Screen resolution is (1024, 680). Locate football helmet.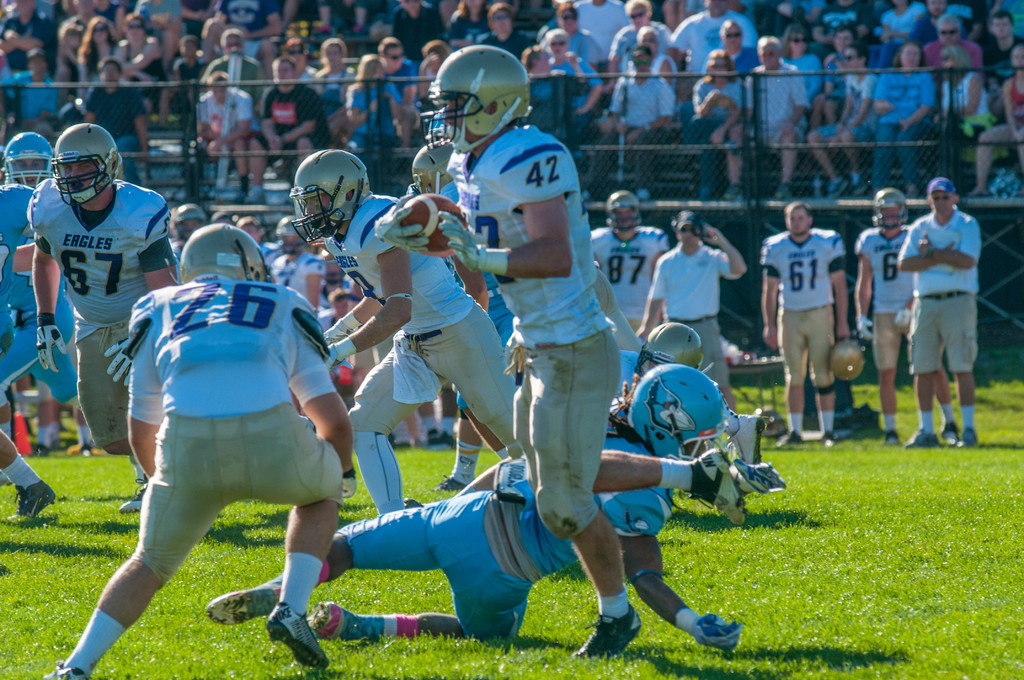
select_region(408, 139, 455, 197).
